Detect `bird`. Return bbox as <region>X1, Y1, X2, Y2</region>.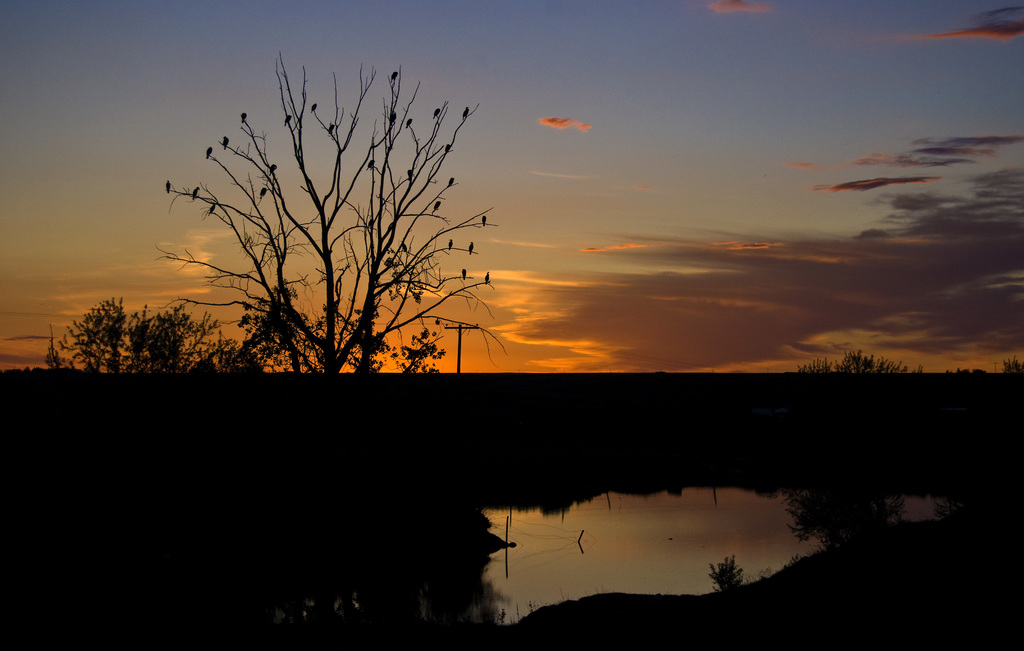
<region>257, 185, 268, 200</region>.
